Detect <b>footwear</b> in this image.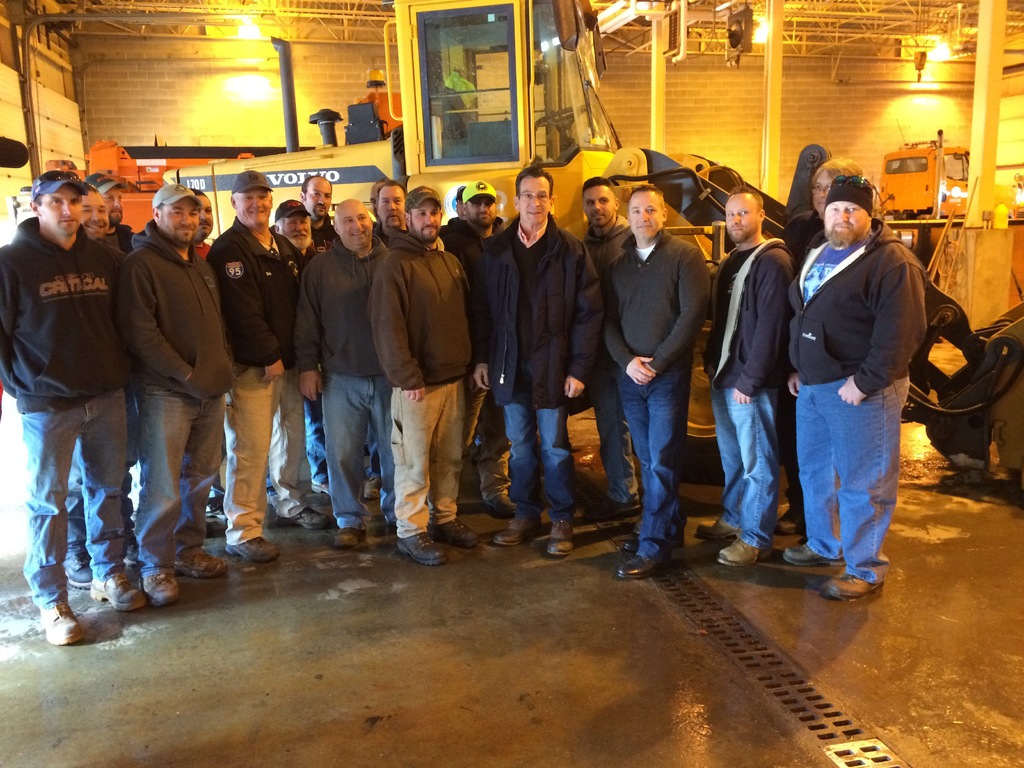
Detection: [x1=712, y1=536, x2=772, y2=572].
